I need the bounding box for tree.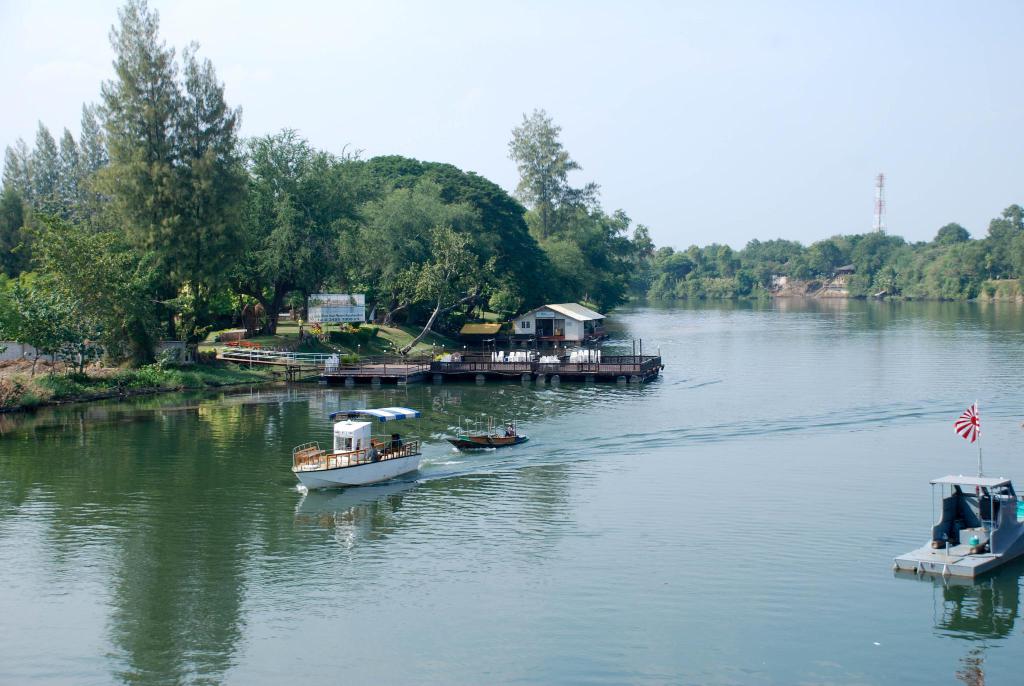
Here it is: bbox(1003, 201, 1023, 231).
